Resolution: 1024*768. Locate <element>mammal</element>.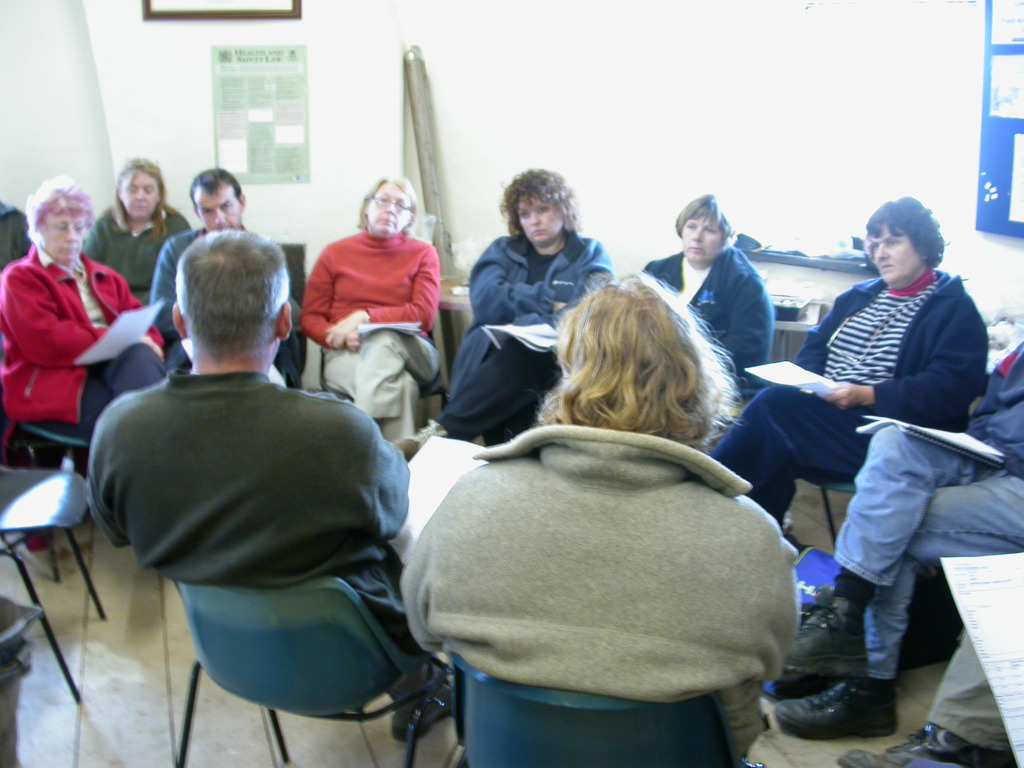
bbox(368, 321, 834, 751).
